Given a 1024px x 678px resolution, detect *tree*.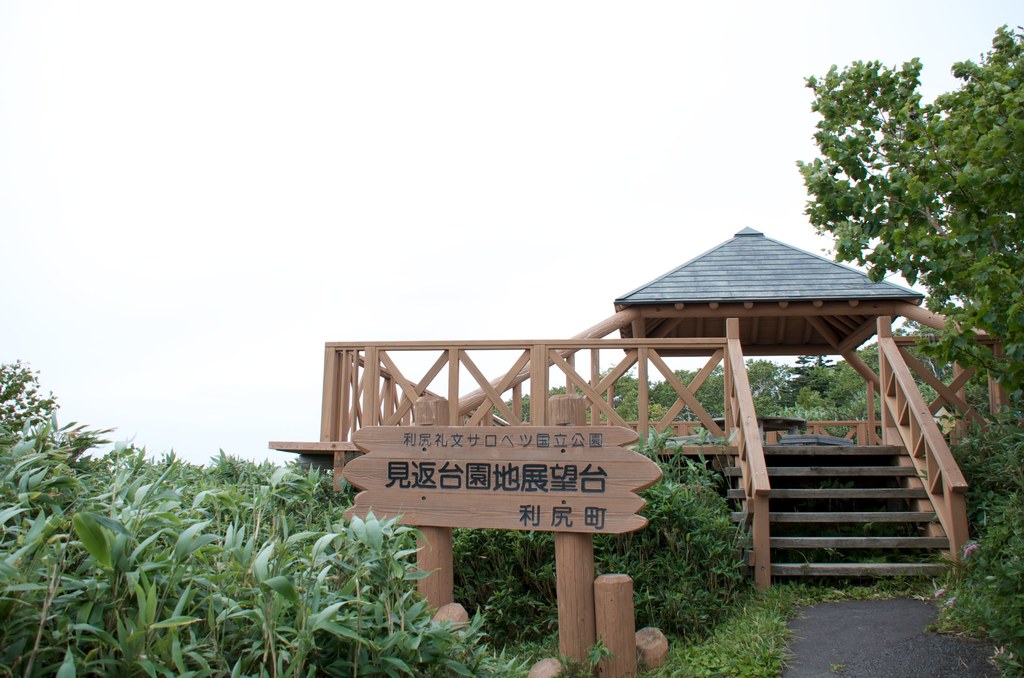
746 354 795 420.
